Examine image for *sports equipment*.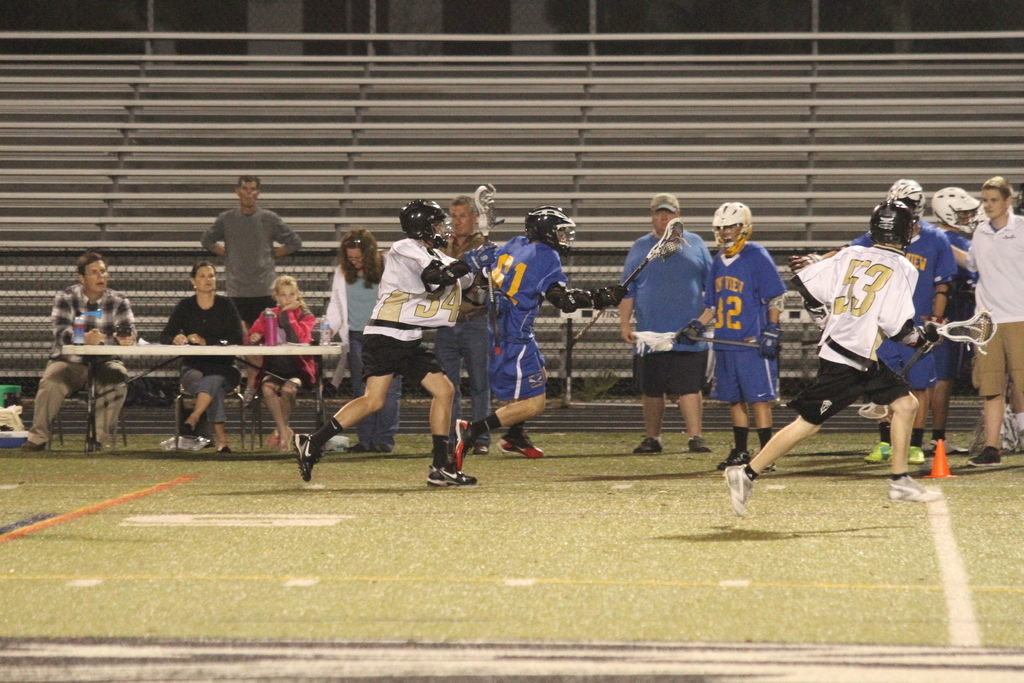
Examination result: left=287, top=432, right=317, bottom=483.
